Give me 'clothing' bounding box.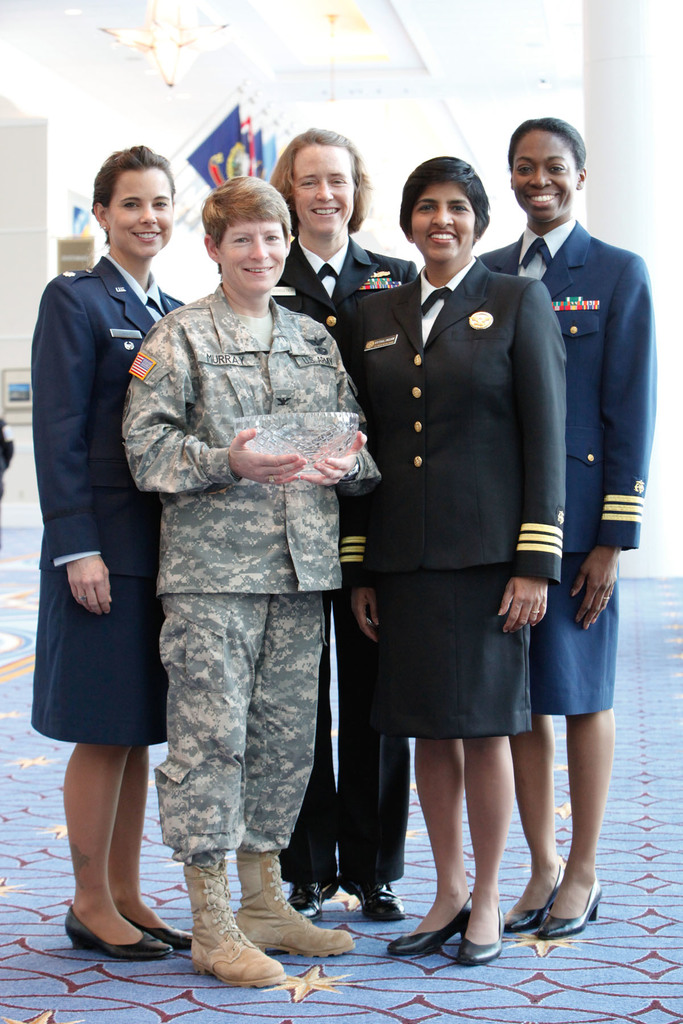
bbox=[281, 237, 416, 886].
